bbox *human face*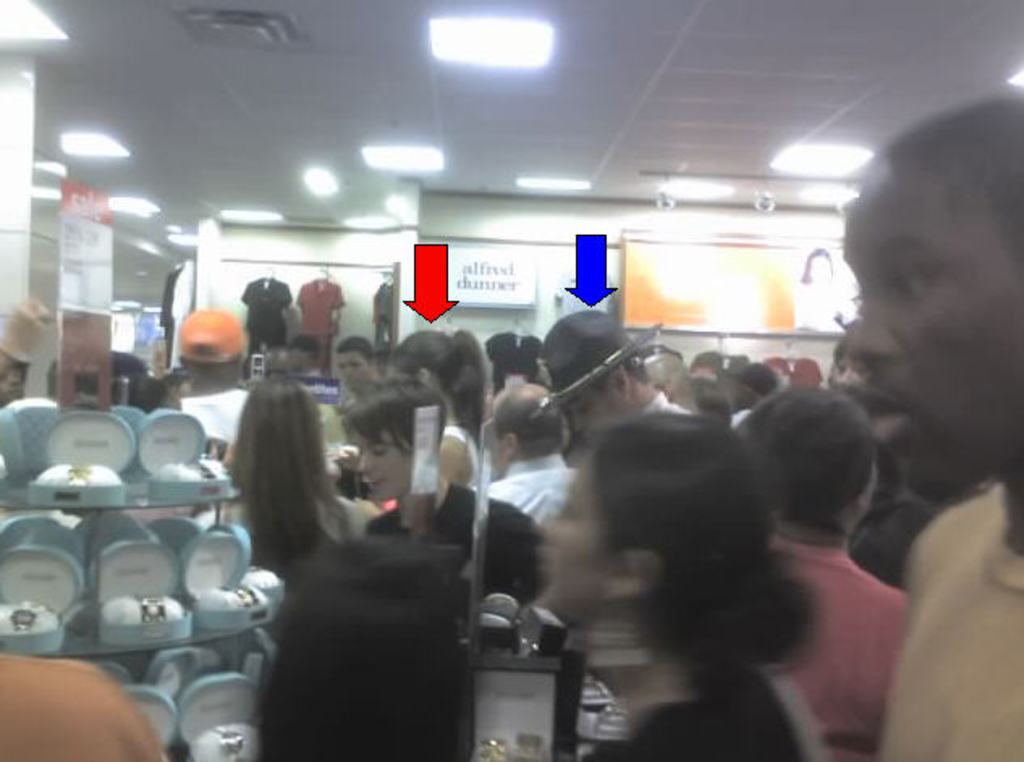
(539, 463, 603, 605)
